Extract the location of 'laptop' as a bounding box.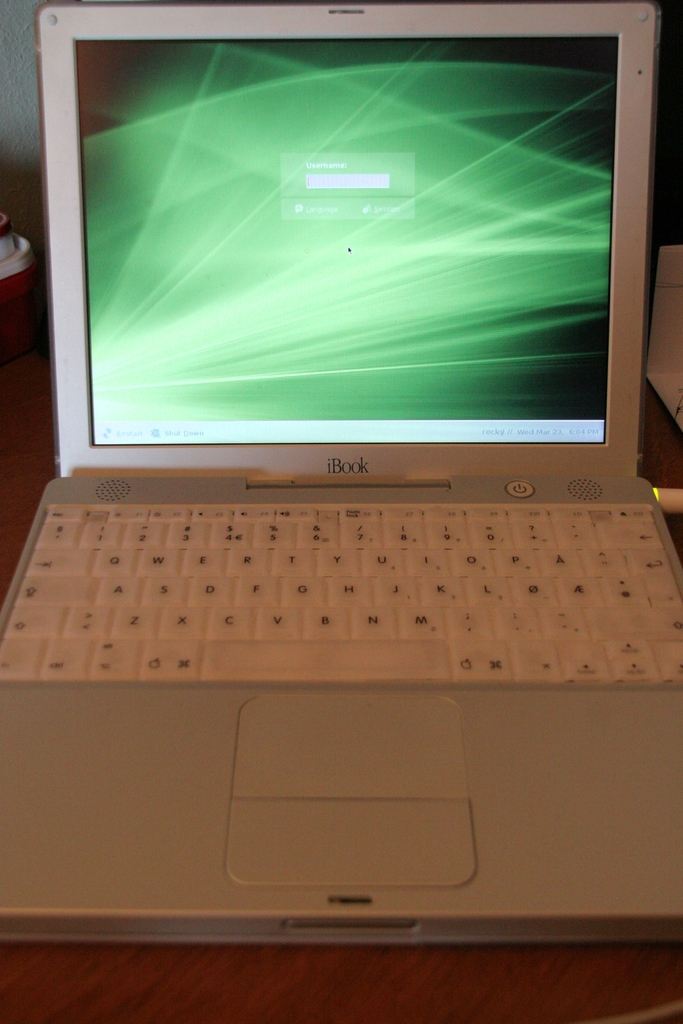
<region>0, 1, 682, 944</region>.
